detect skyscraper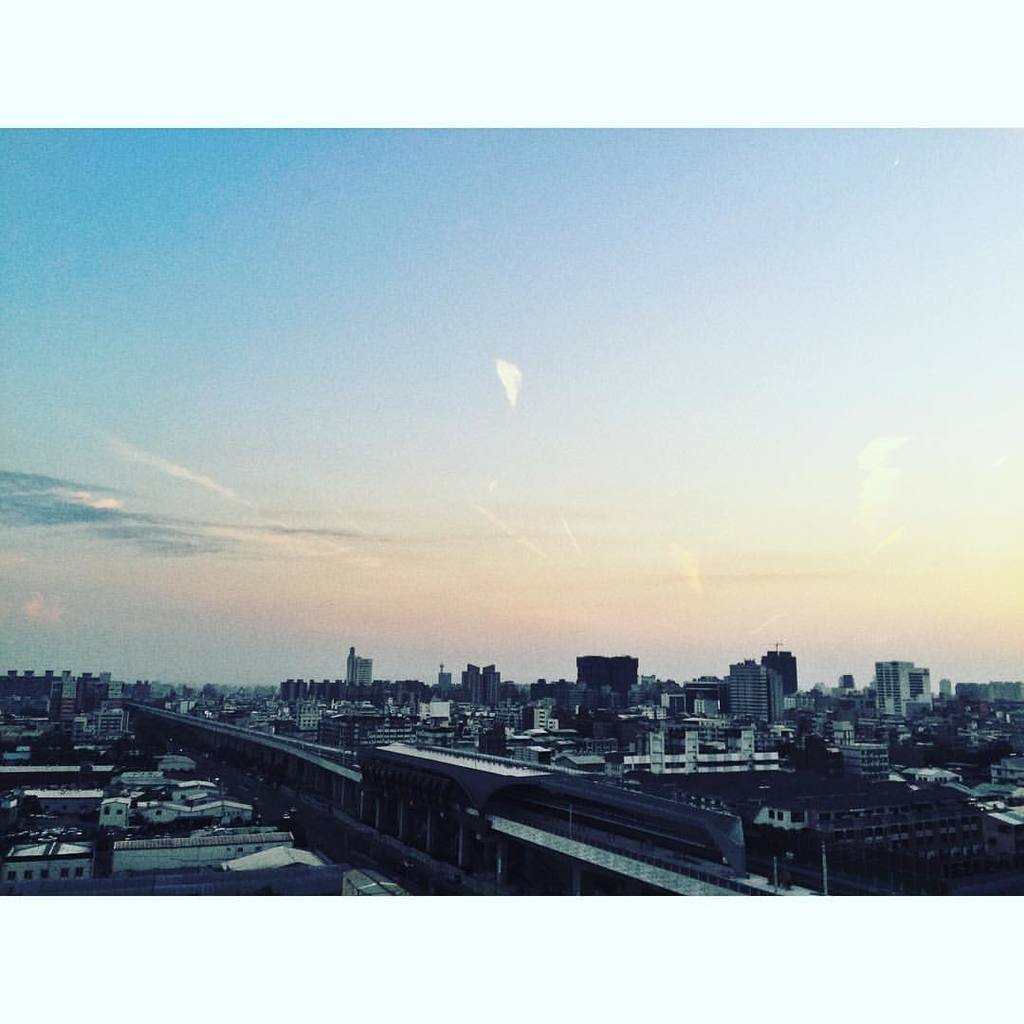
(x1=873, y1=663, x2=900, y2=713)
